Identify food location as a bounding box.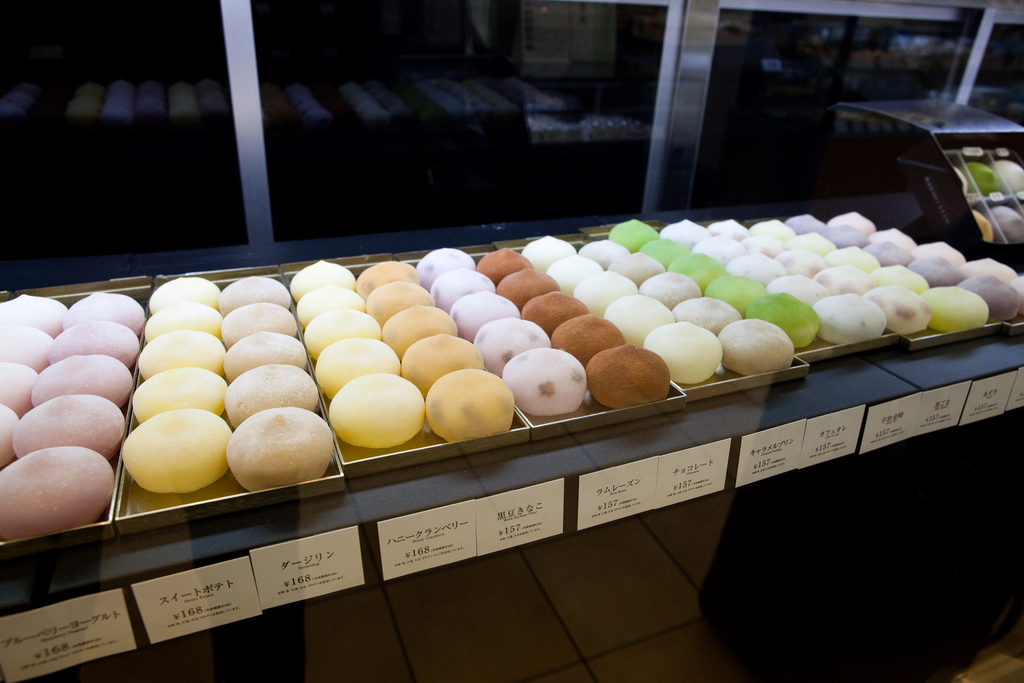
(x1=917, y1=283, x2=991, y2=333).
